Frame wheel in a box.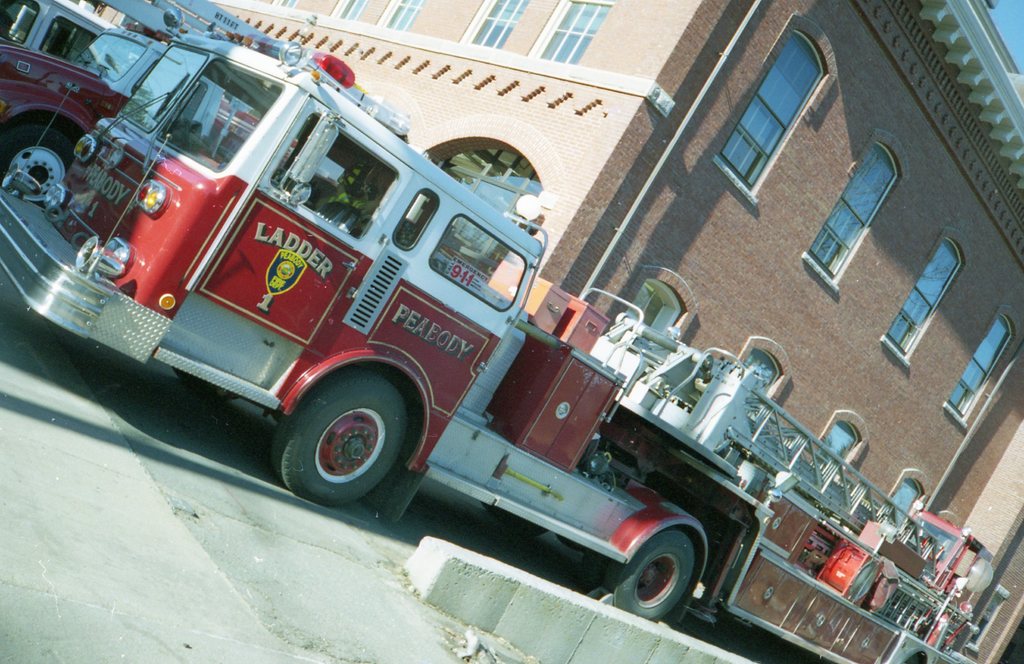
[x1=629, y1=524, x2=707, y2=626].
